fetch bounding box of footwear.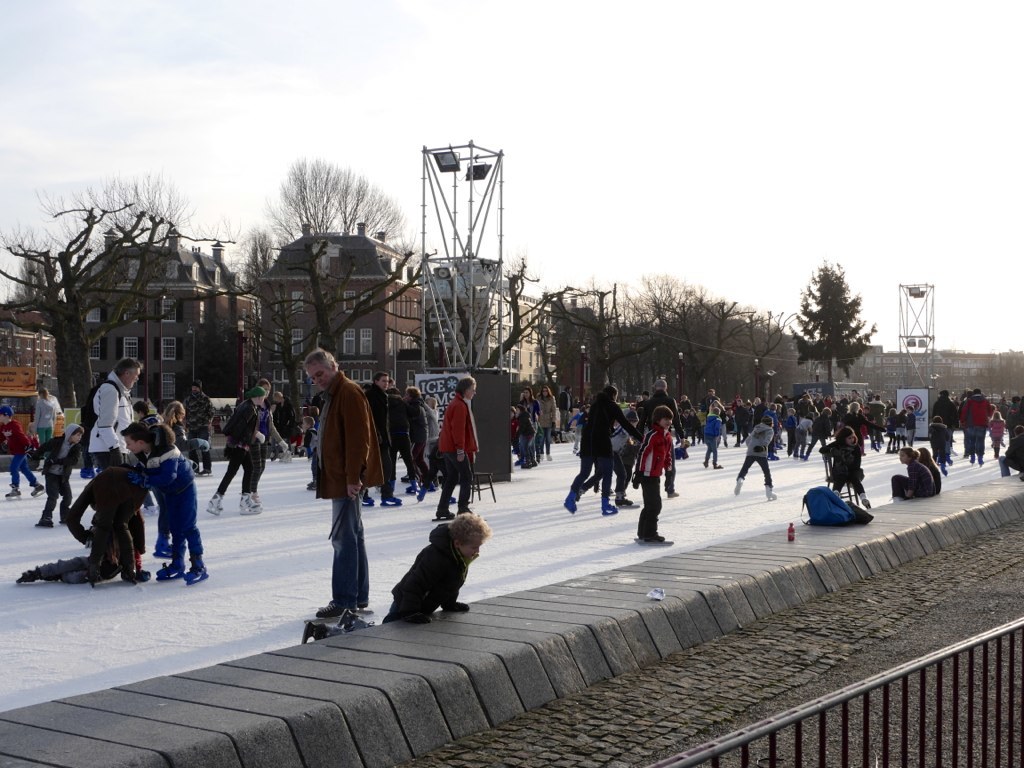
Bbox: detection(767, 487, 776, 497).
